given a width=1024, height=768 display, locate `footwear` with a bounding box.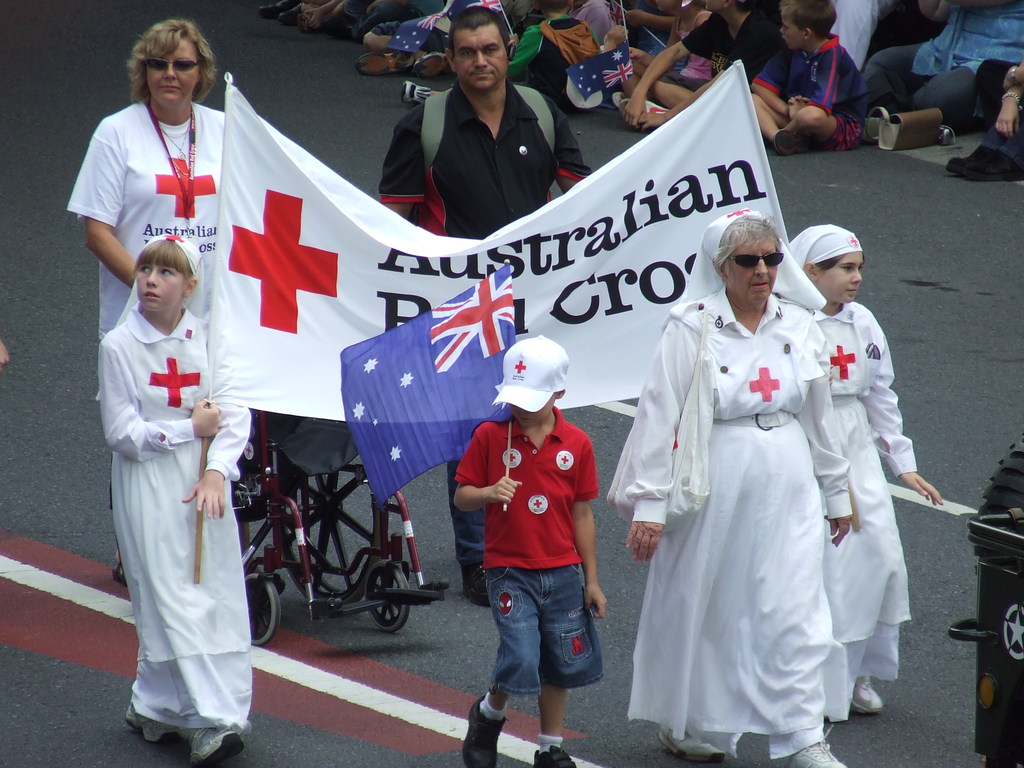
Located: [x1=529, y1=744, x2=575, y2=767].
